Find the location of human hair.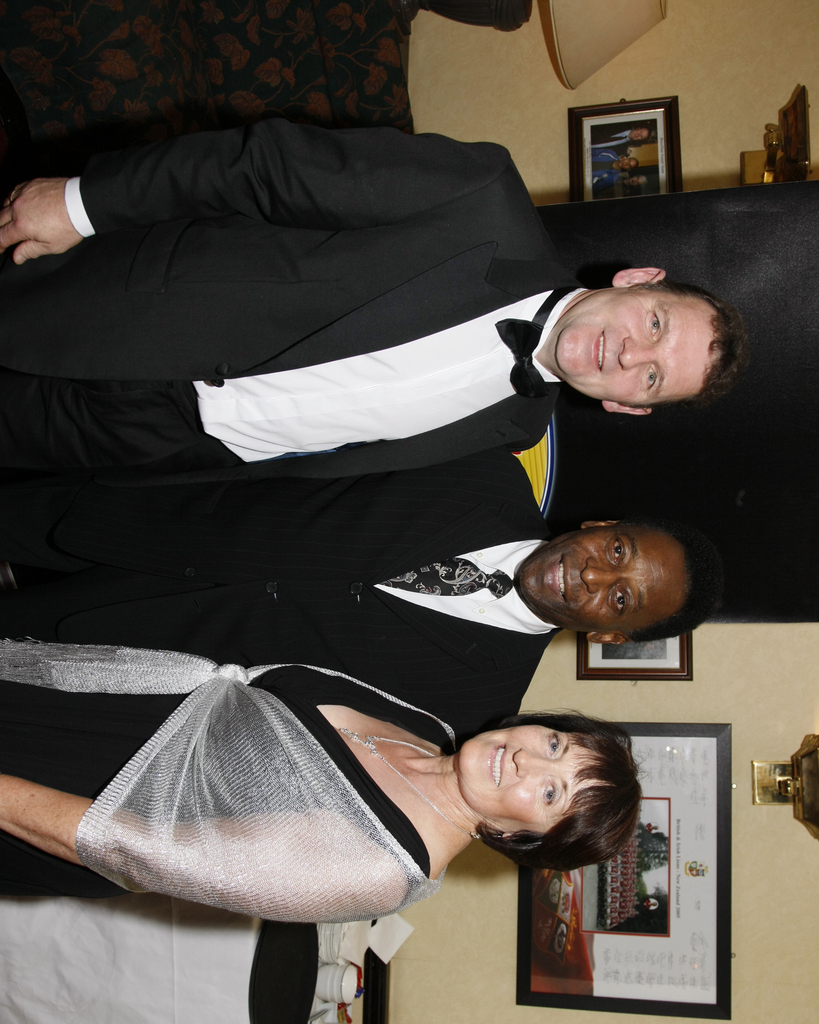
Location: {"left": 624, "top": 278, "right": 752, "bottom": 406}.
